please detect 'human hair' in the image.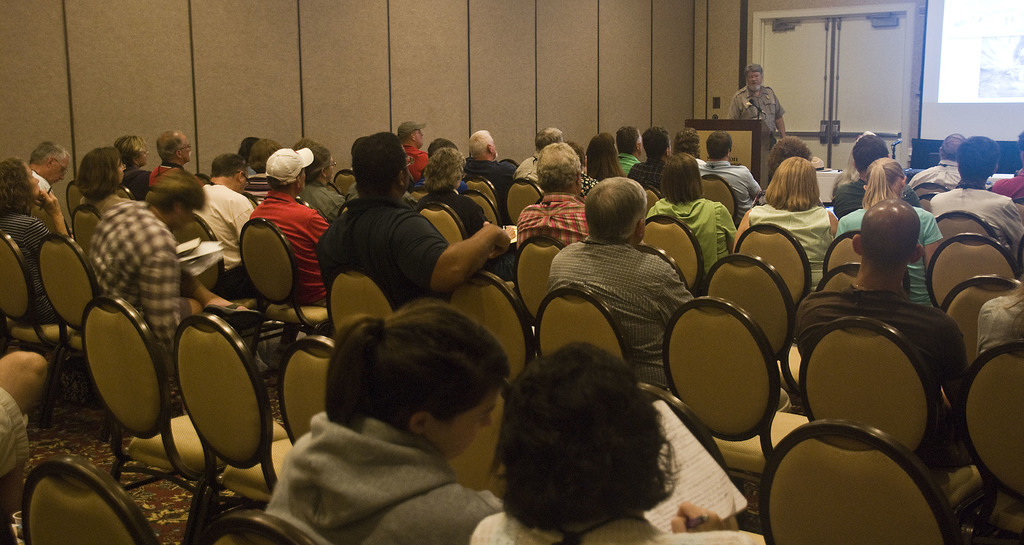
(764,156,821,209).
